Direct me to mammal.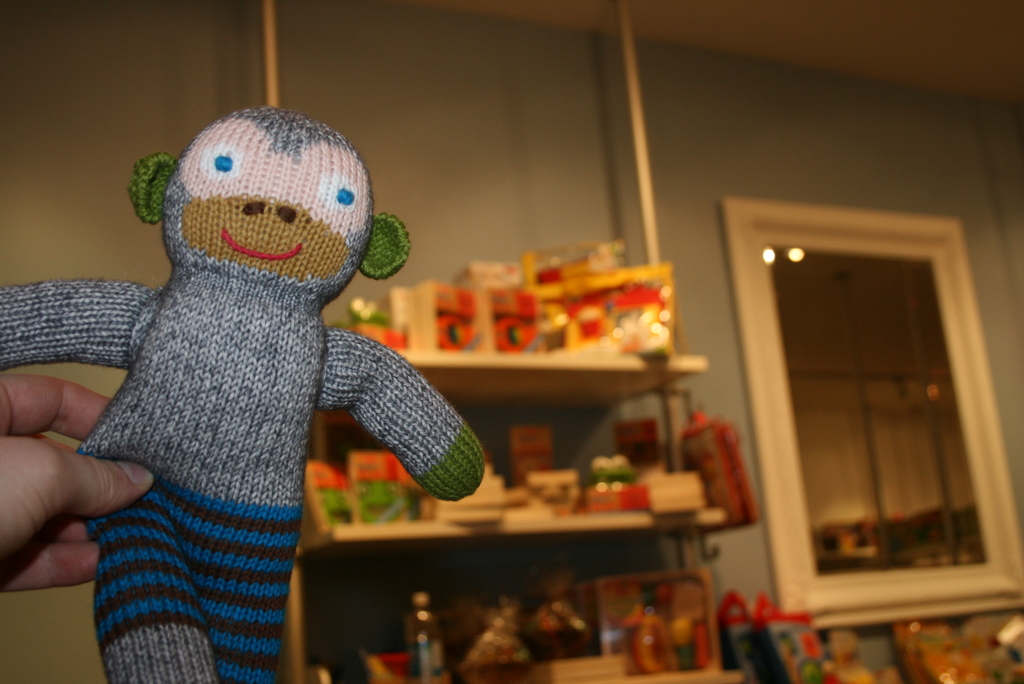
Direction: 0, 371, 157, 592.
